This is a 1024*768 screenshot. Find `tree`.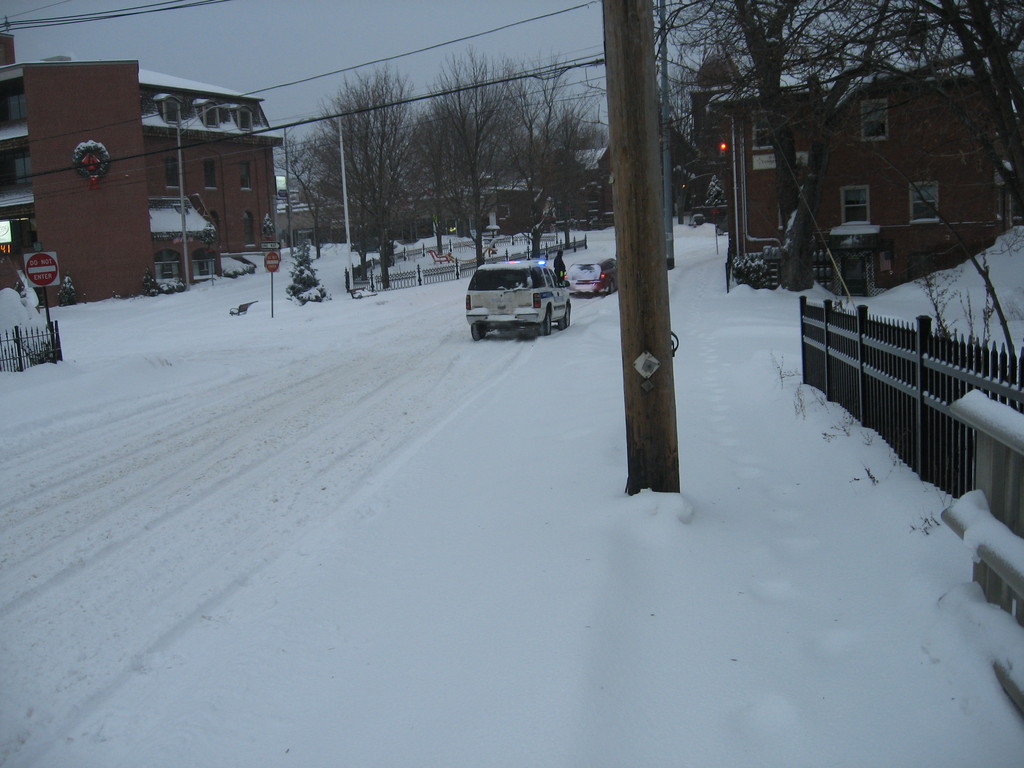
Bounding box: box=[660, 0, 1023, 328].
